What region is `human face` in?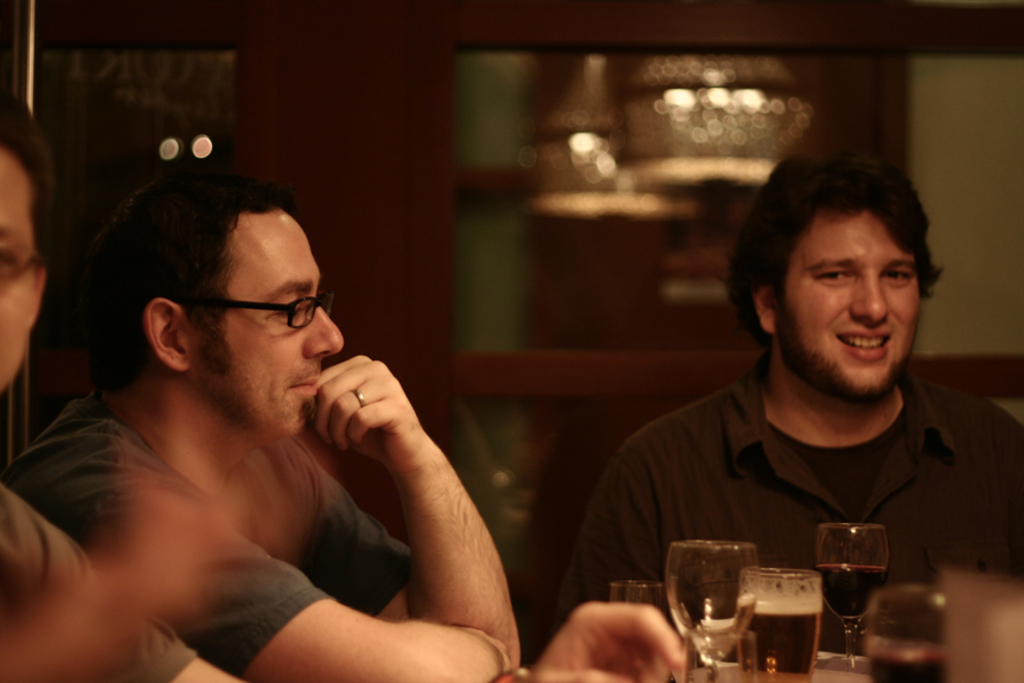
rect(0, 149, 32, 388).
